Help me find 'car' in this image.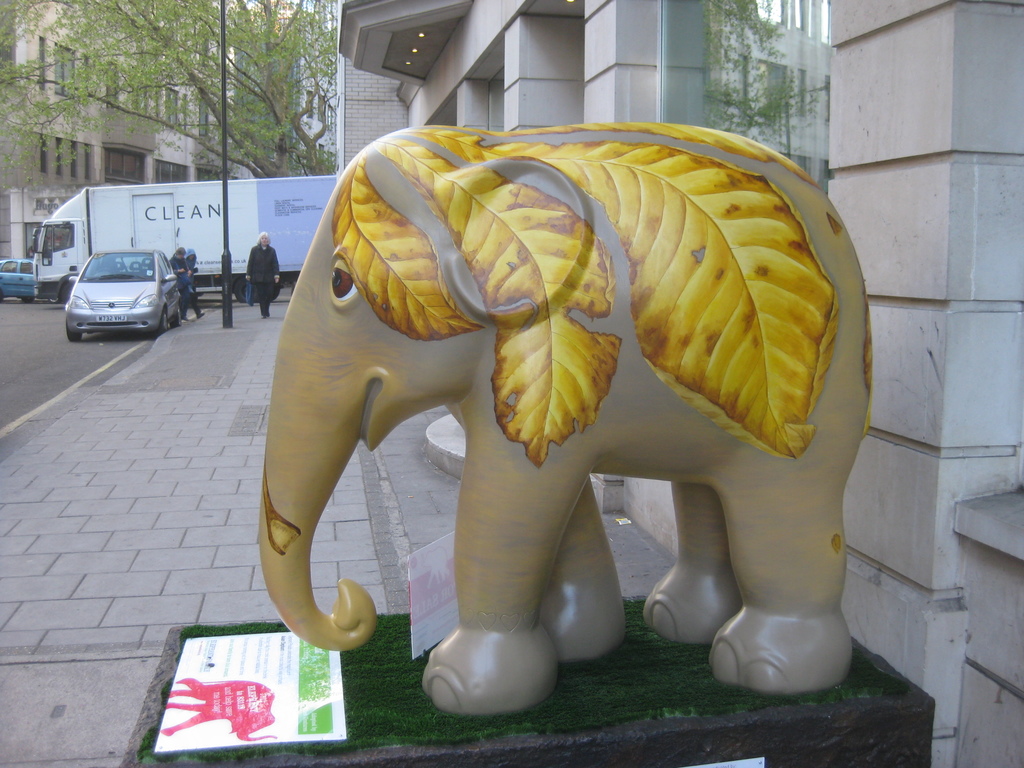
Found it: [61, 246, 180, 339].
